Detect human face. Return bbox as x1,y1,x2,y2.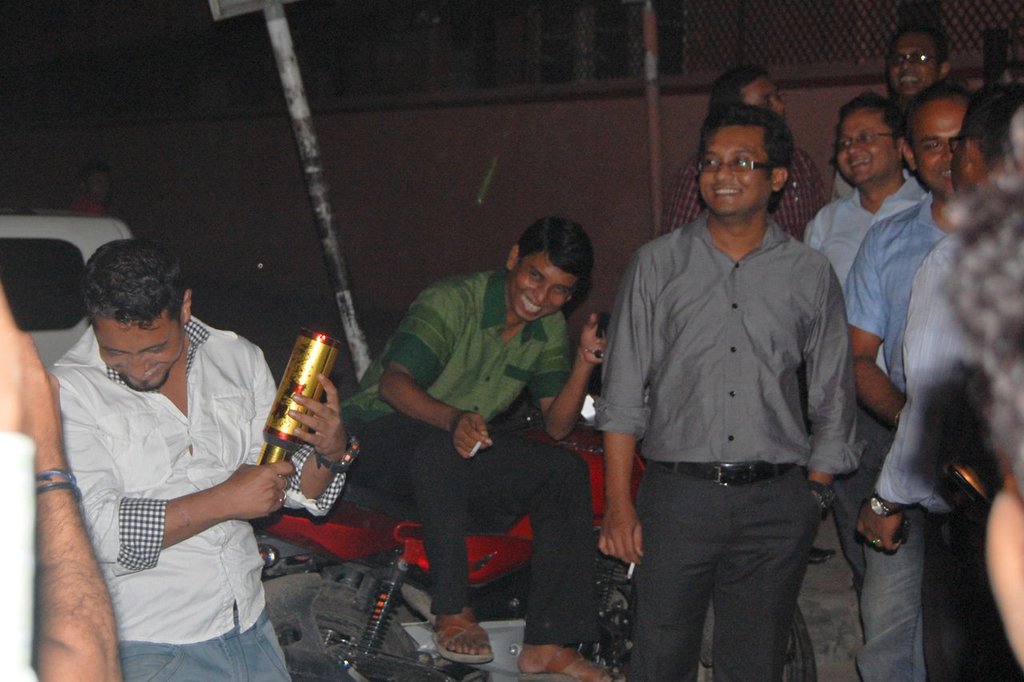
741,74,788,117.
